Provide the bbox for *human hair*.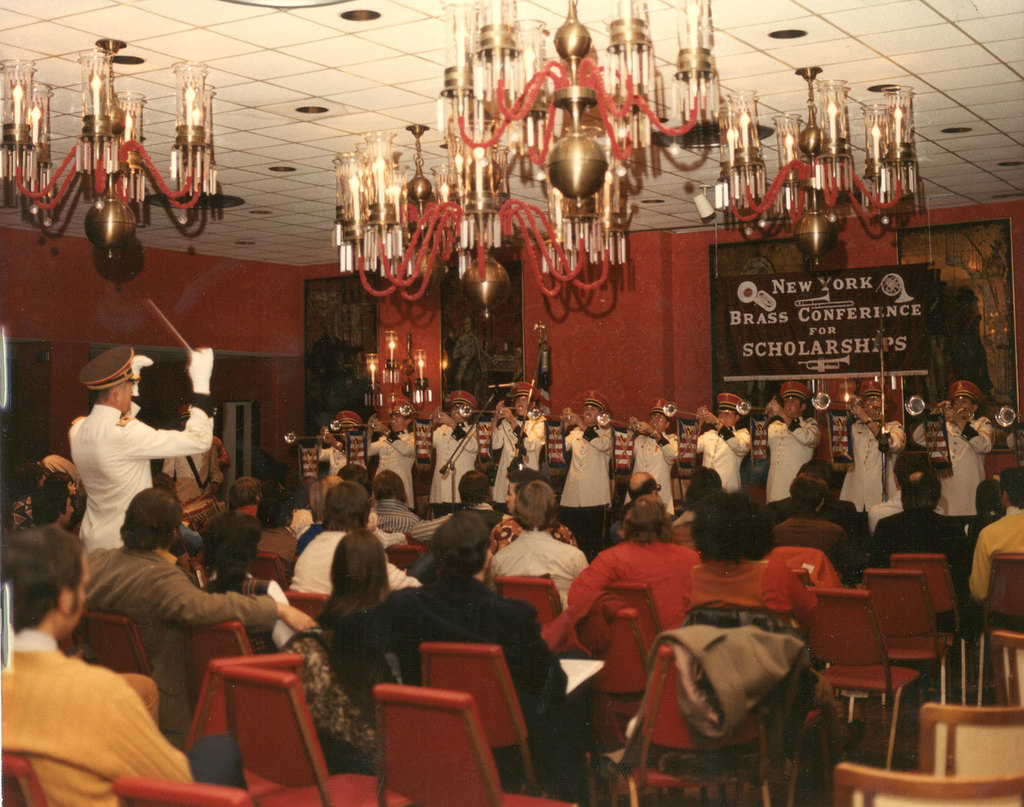
left=975, top=478, right=1004, bottom=521.
